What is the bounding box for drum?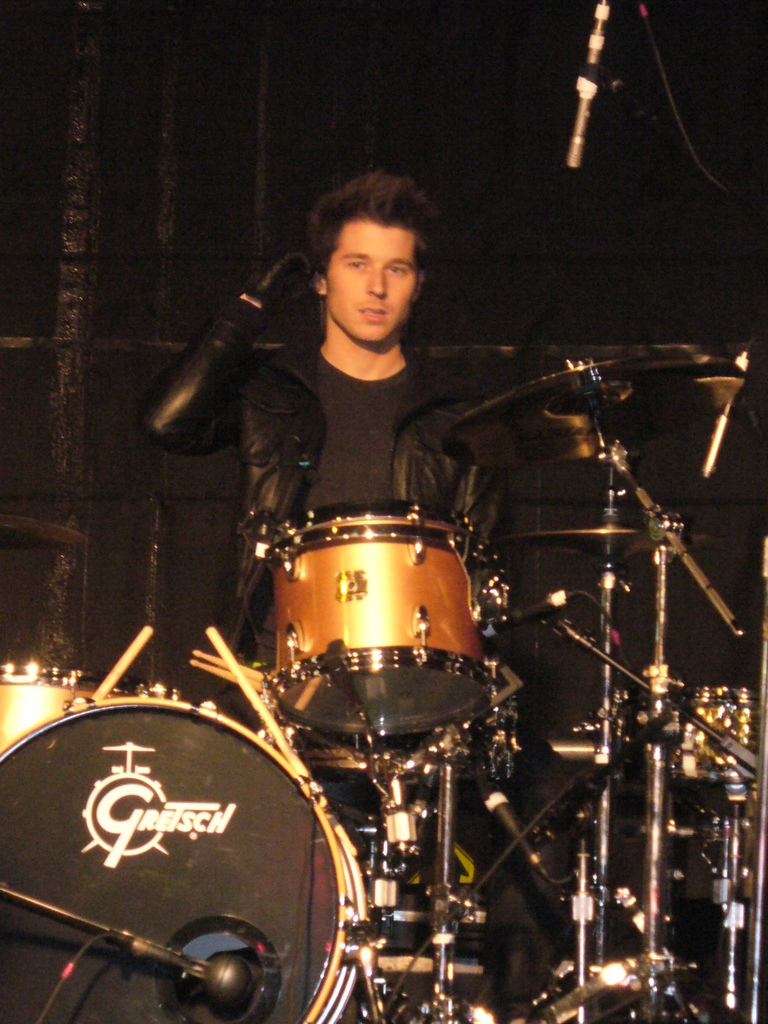
{"left": 251, "top": 518, "right": 498, "bottom": 738}.
